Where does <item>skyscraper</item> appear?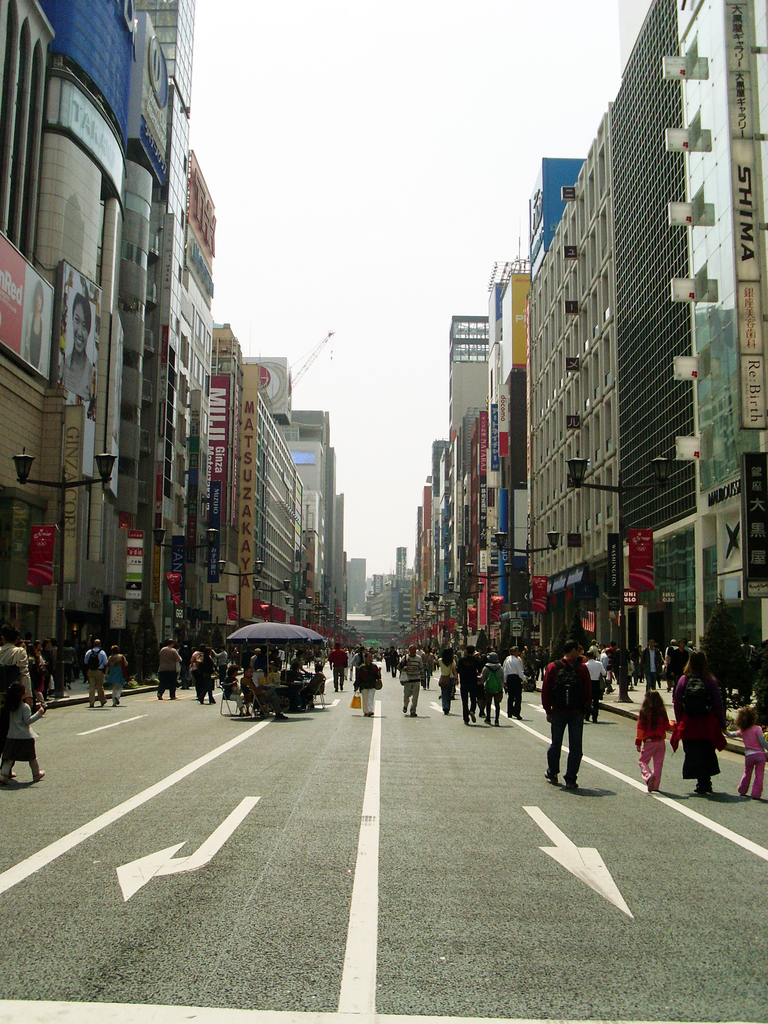
Appears at [0,0,199,661].
